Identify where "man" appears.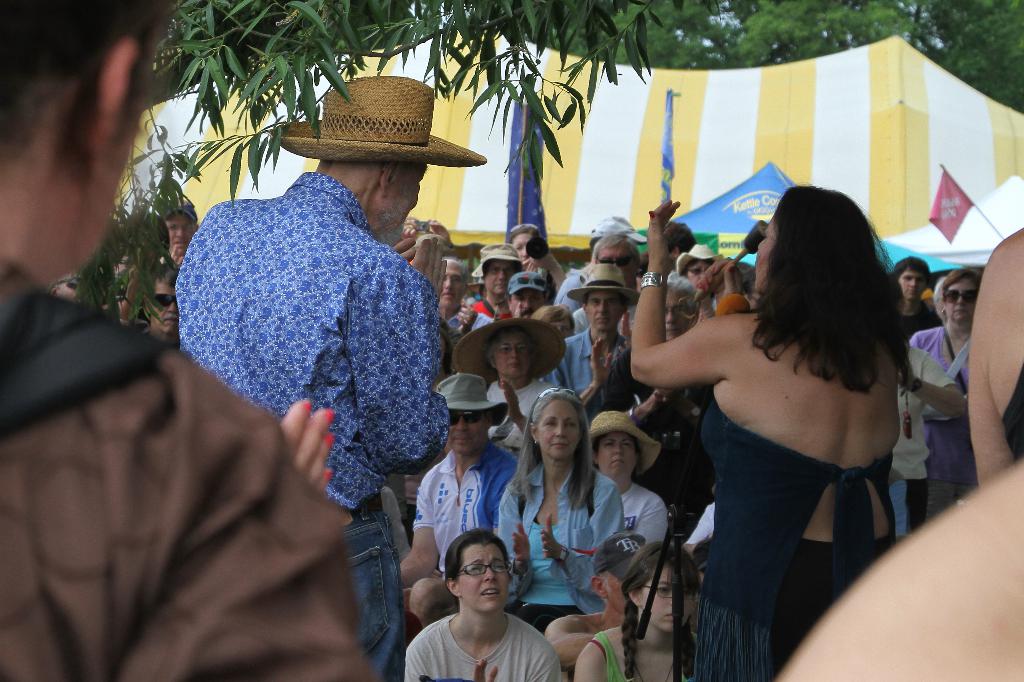
Appears at 555,213,648,314.
